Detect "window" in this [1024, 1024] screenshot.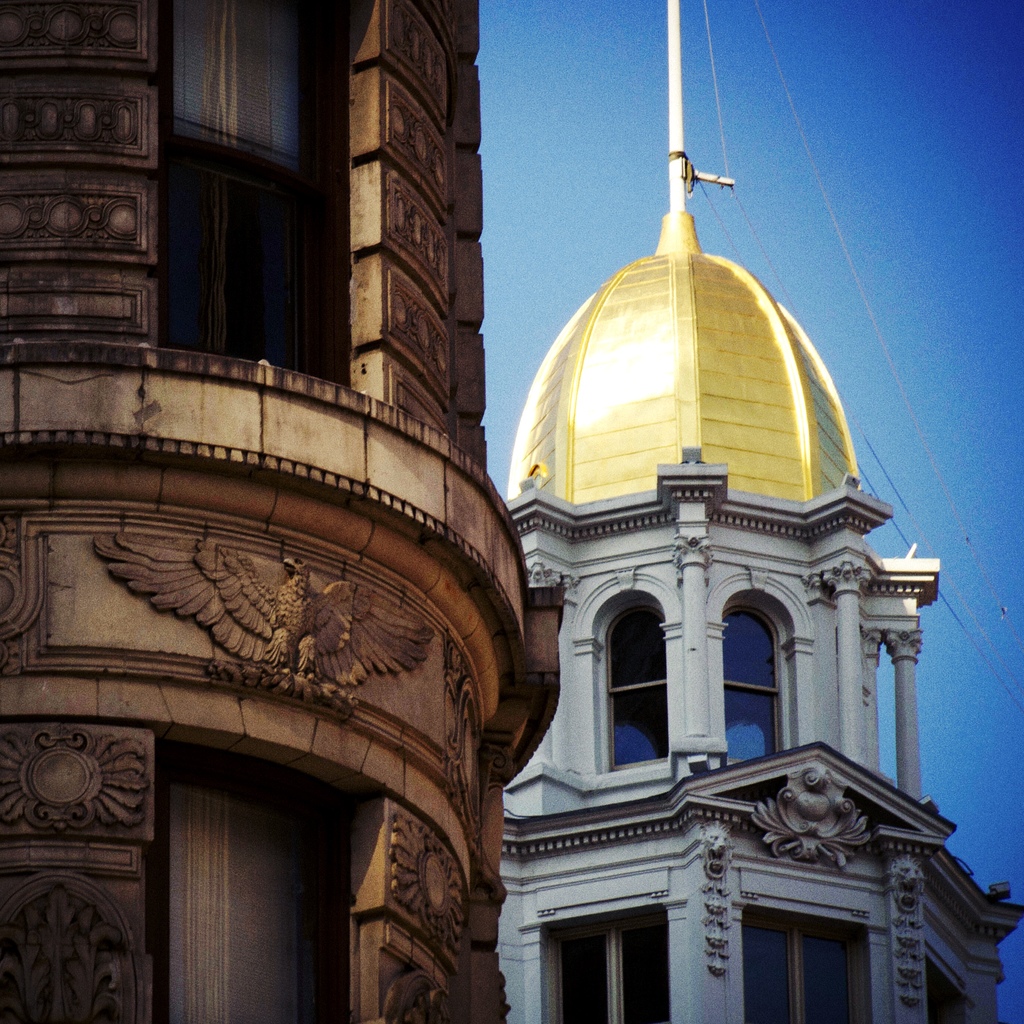
Detection: <box>555,928,669,1023</box>.
